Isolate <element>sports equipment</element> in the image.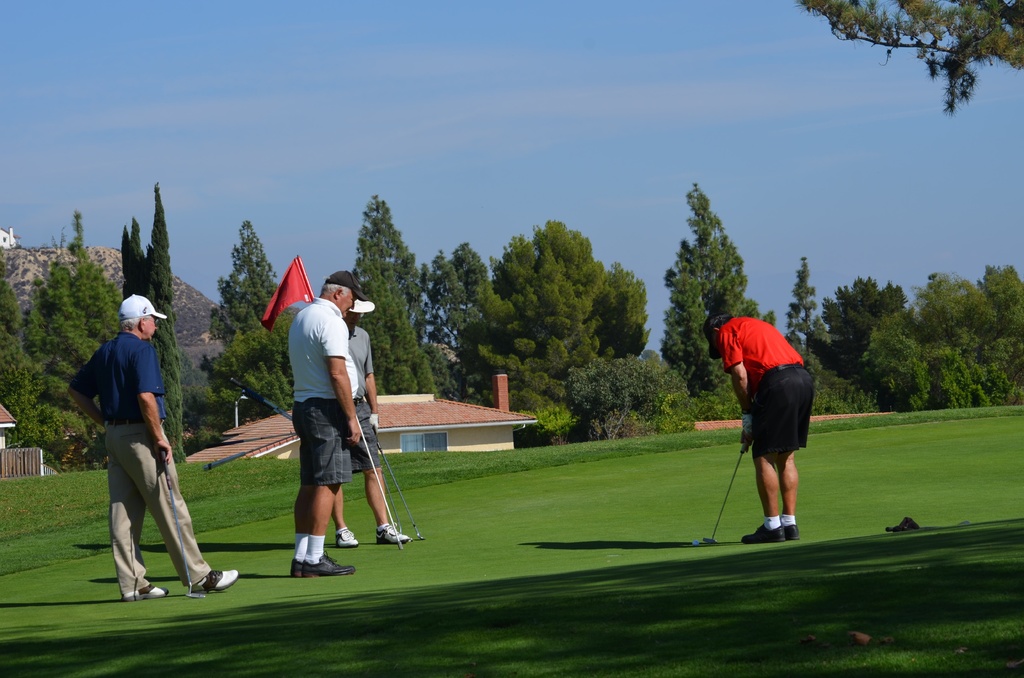
Isolated region: <bbox>354, 408, 404, 551</bbox>.
